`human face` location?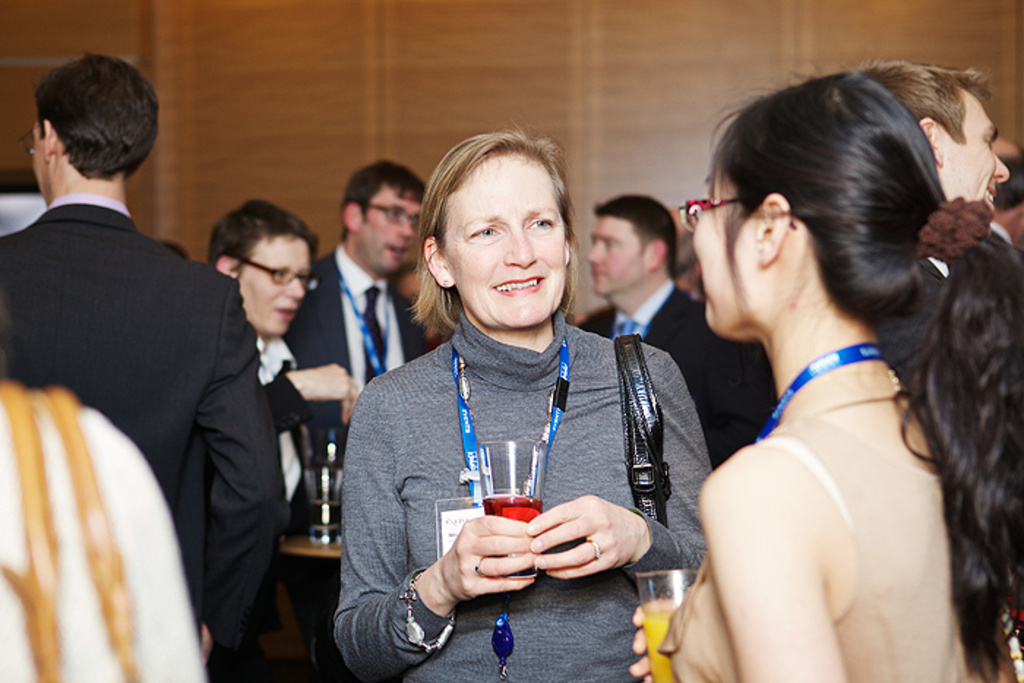
693/162/759/339
